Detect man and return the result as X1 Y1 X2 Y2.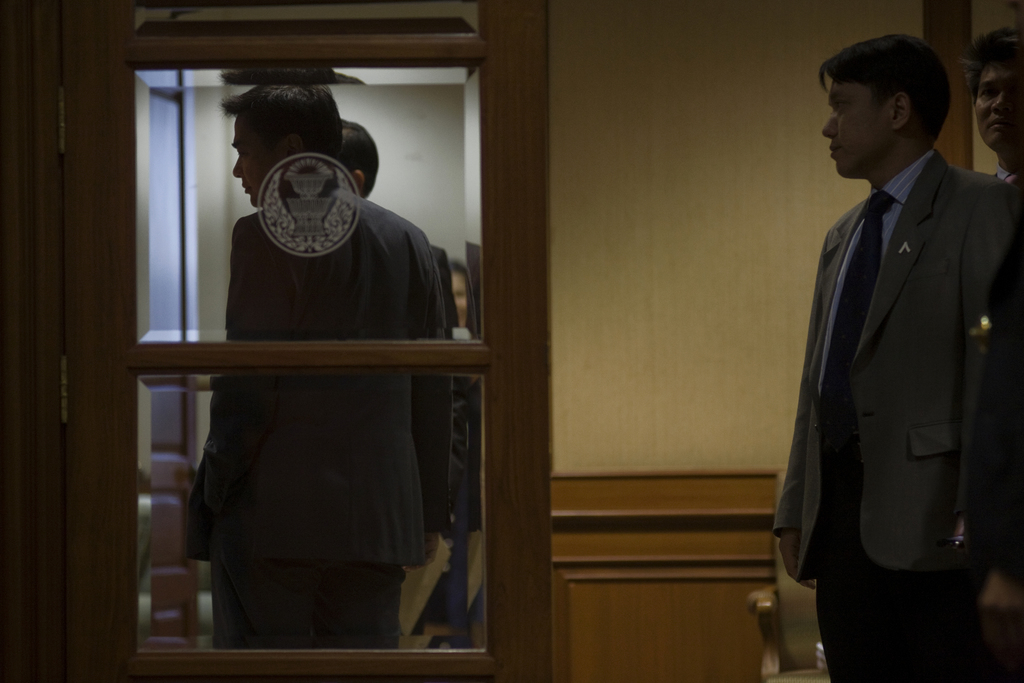
771 28 1021 682.
